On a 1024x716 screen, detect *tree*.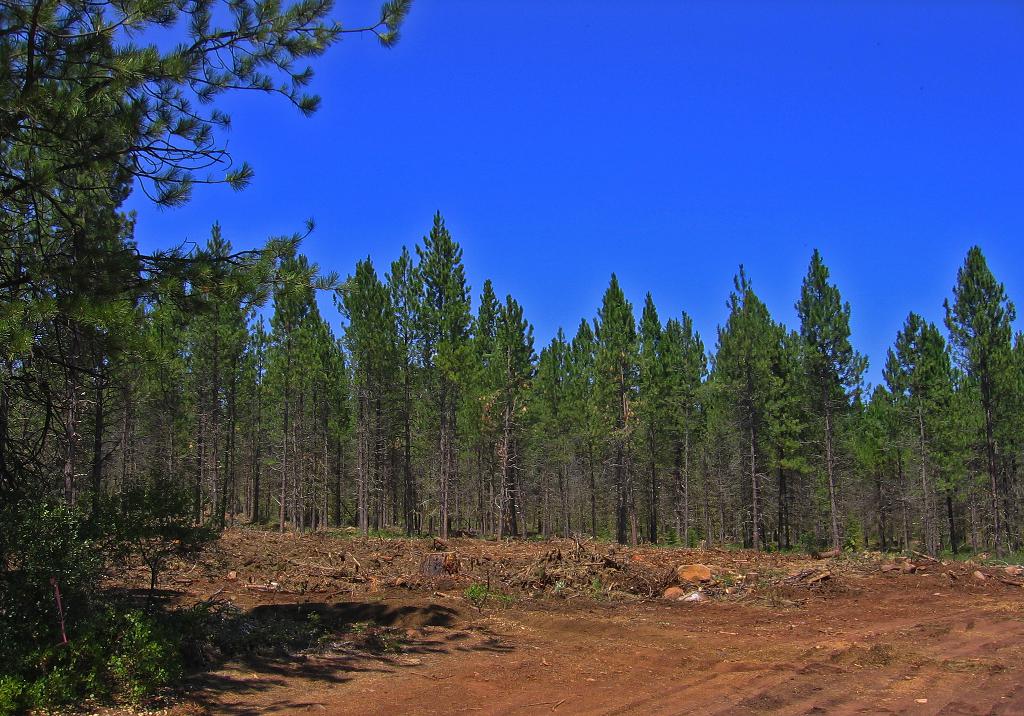
crop(473, 281, 507, 538).
